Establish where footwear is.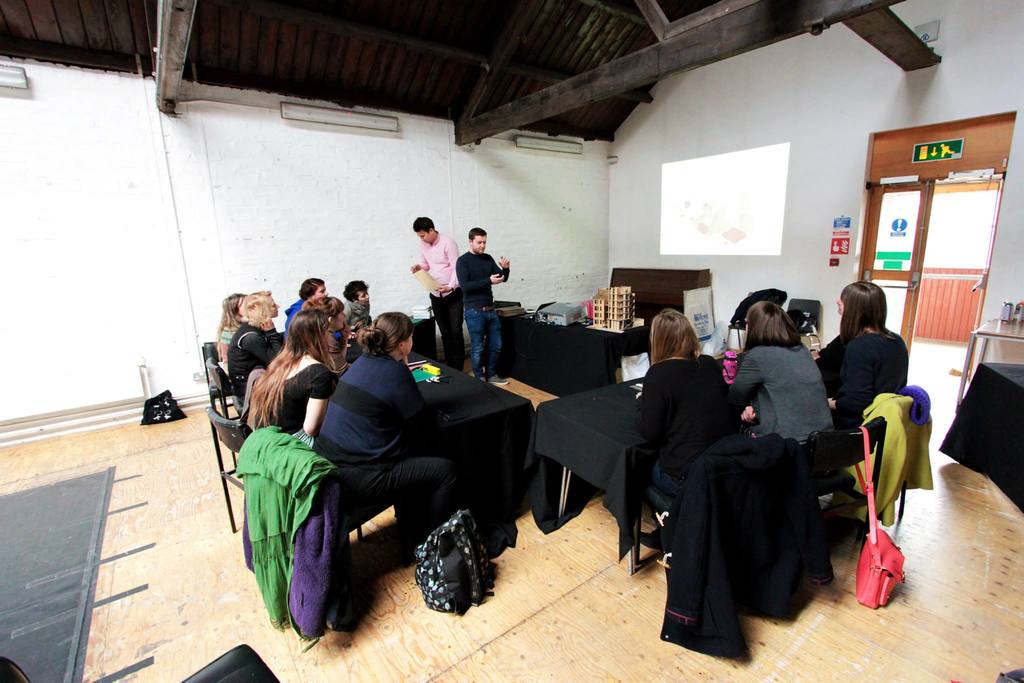
Established at bbox=(485, 371, 508, 384).
